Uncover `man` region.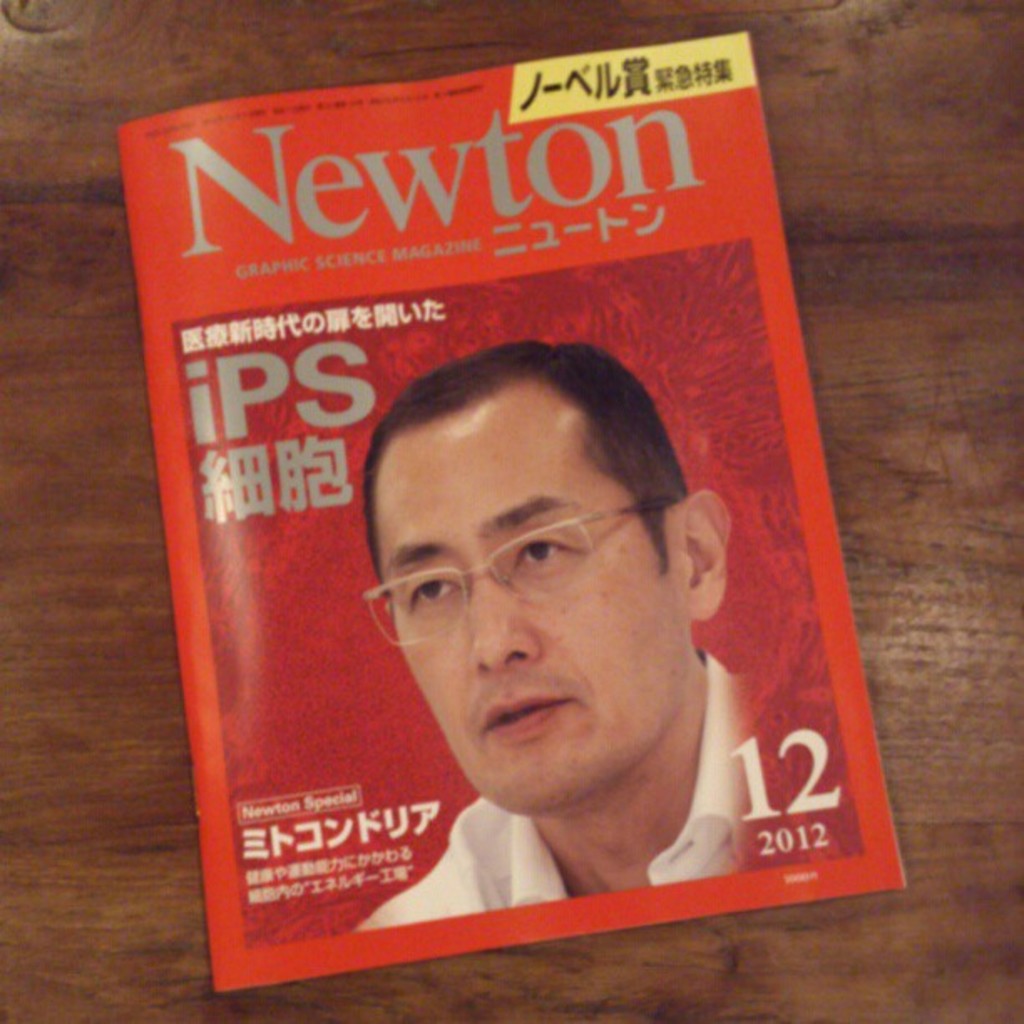
Uncovered: region(353, 338, 758, 932).
